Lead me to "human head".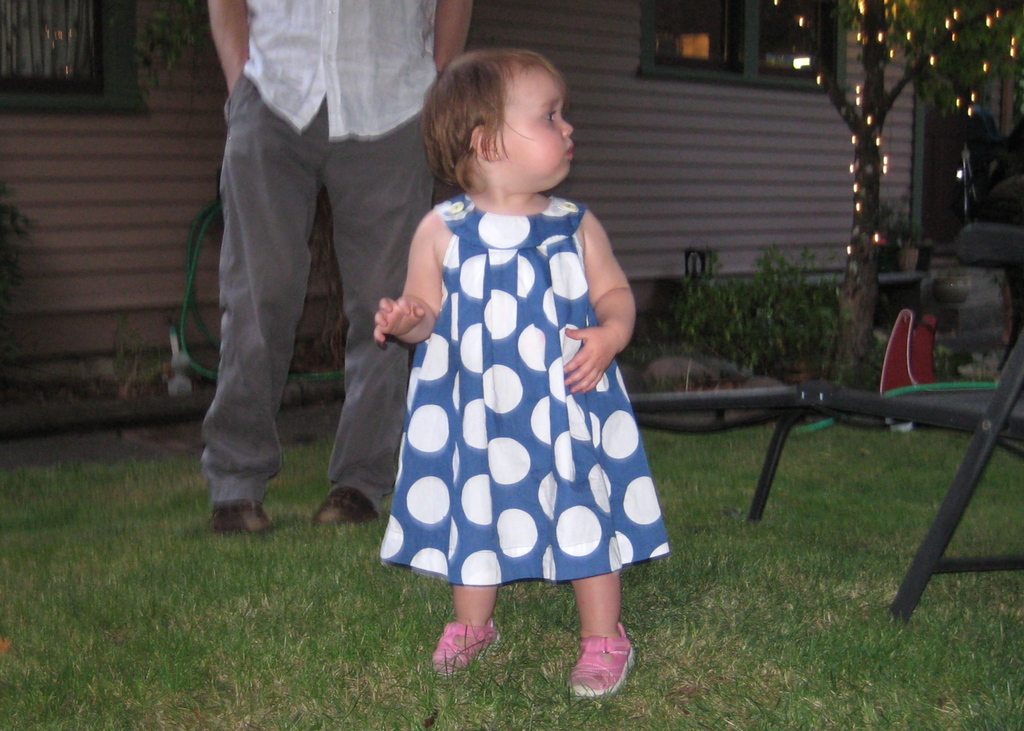
Lead to <box>429,47,595,204</box>.
